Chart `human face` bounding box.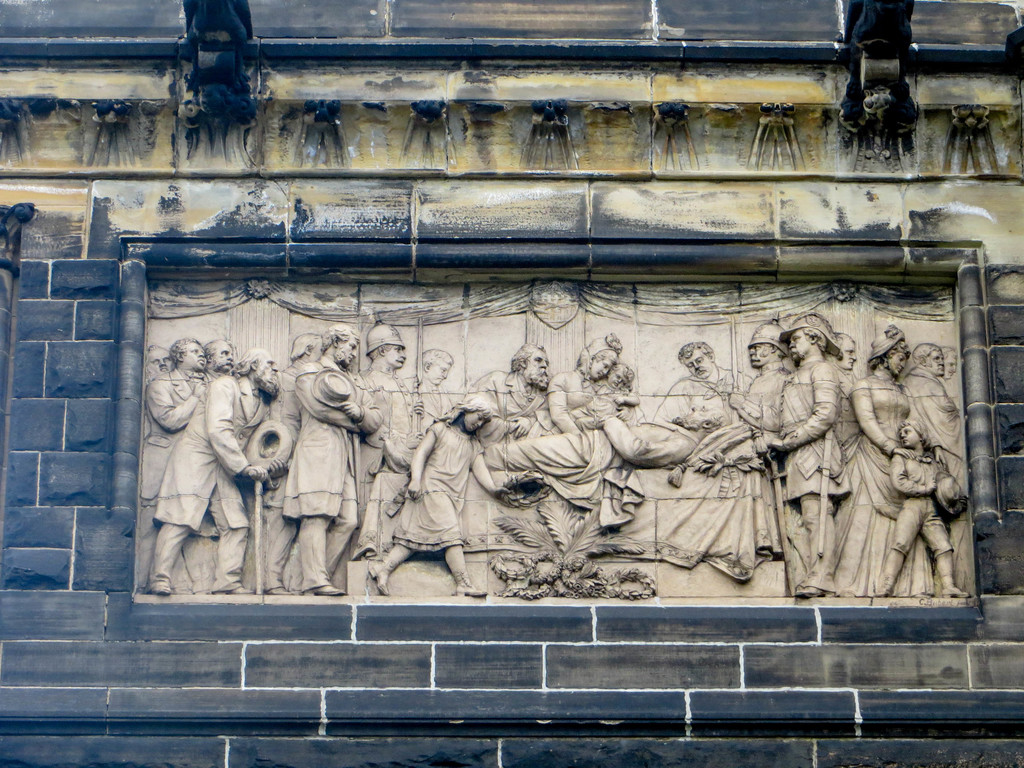
Charted: (left=465, top=414, right=486, bottom=431).
